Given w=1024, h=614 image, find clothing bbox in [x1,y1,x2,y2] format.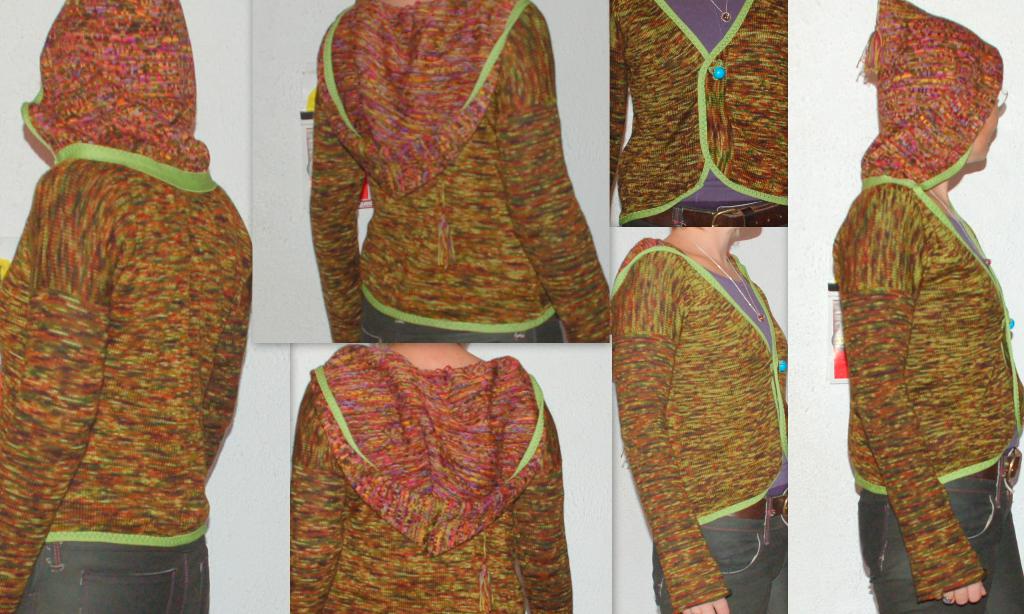
[612,1,793,218].
